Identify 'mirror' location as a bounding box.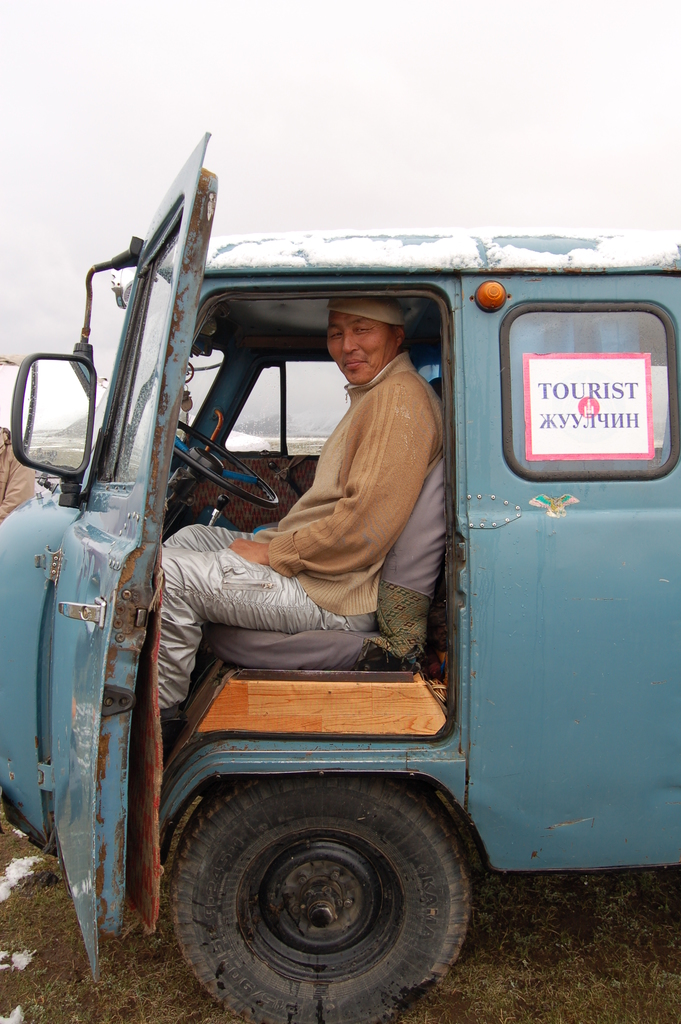
bbox=(287, 361, 352, 452).
